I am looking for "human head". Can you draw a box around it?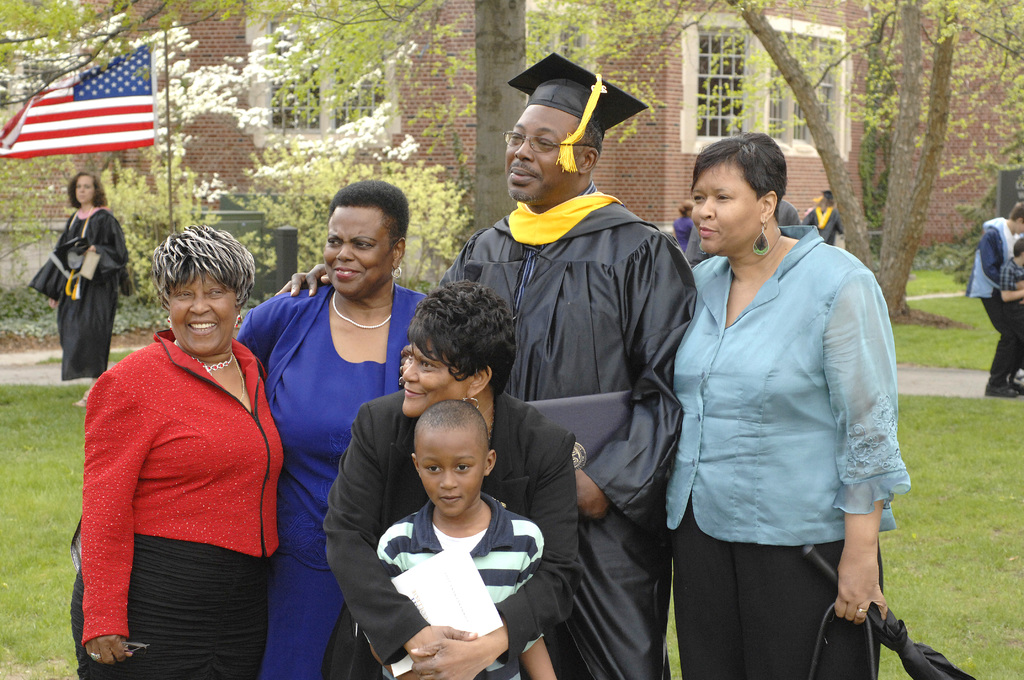
Sure, the bounding box is 502, 81, 604, 200.
